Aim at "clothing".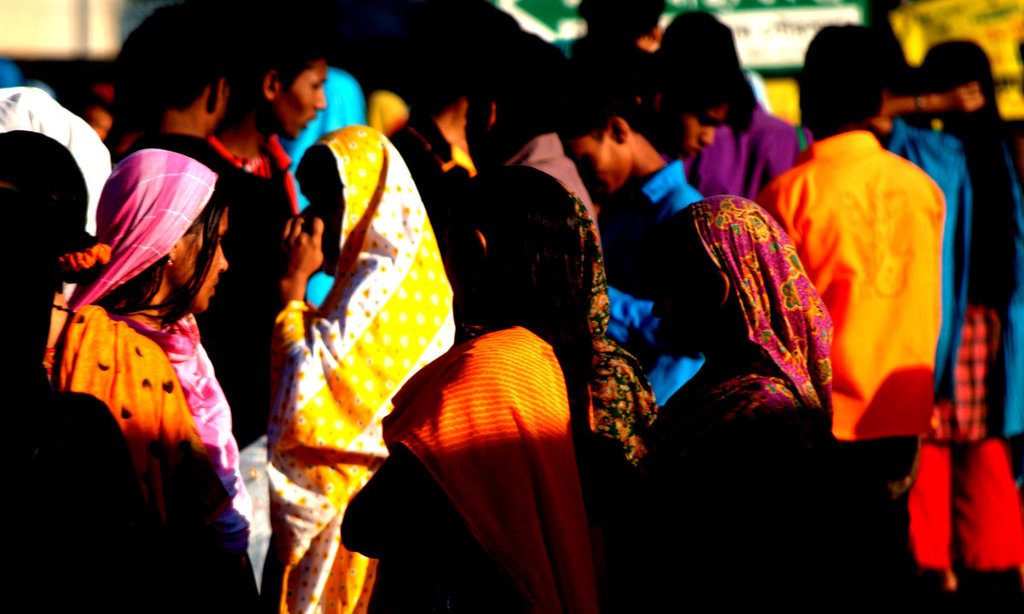
Aimed at region(602, 154, 704, 418).
